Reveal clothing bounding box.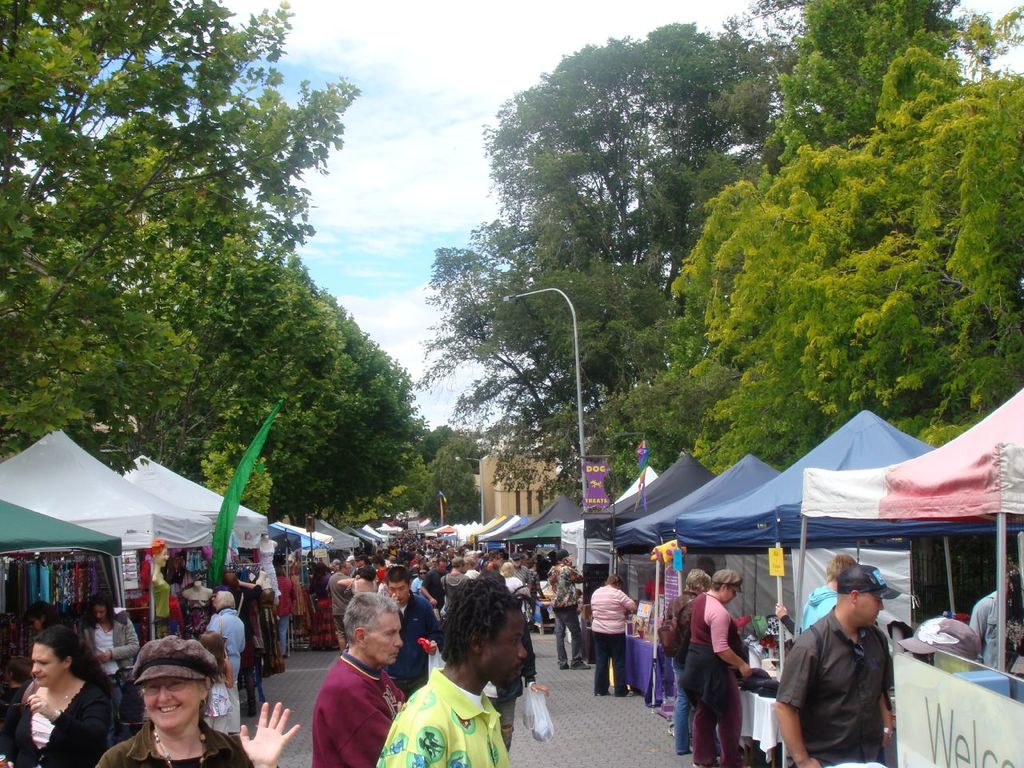
Revealed: [0,559,12,602].
